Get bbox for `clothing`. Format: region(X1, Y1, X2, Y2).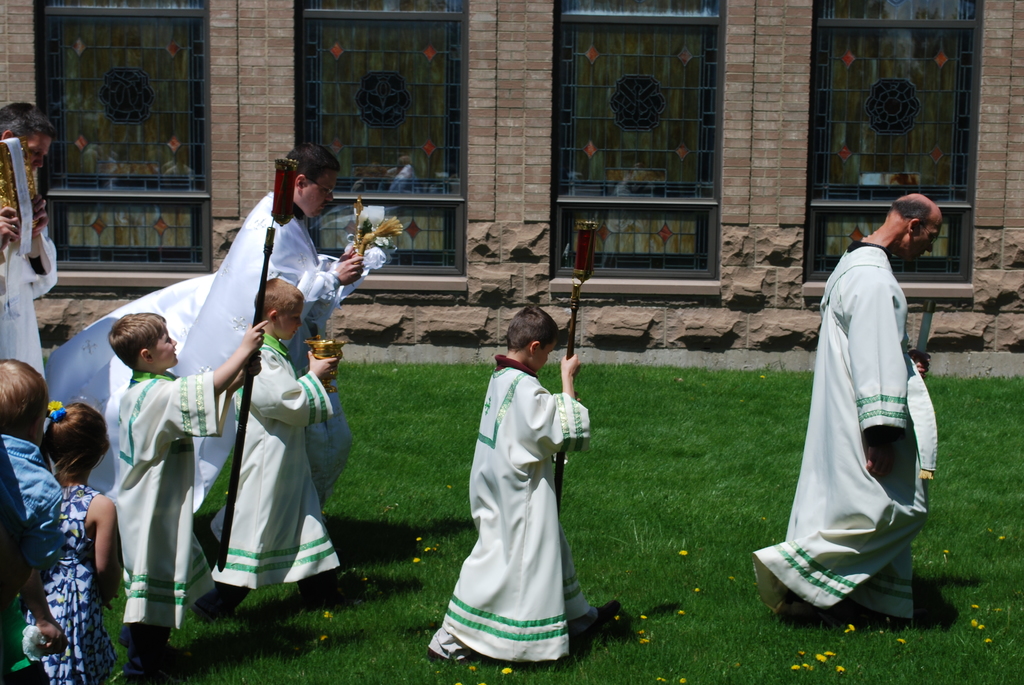
region(0, 437, 63, 572).
